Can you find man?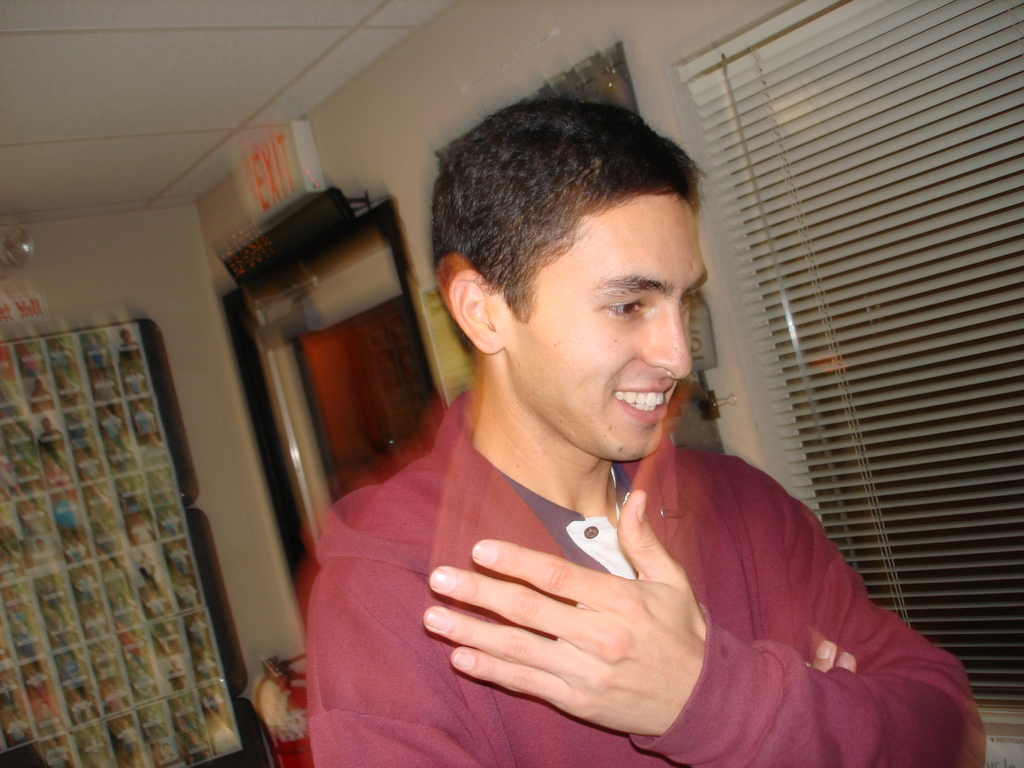
Yes, bounding box: box=[280, 98, 958, 753].
